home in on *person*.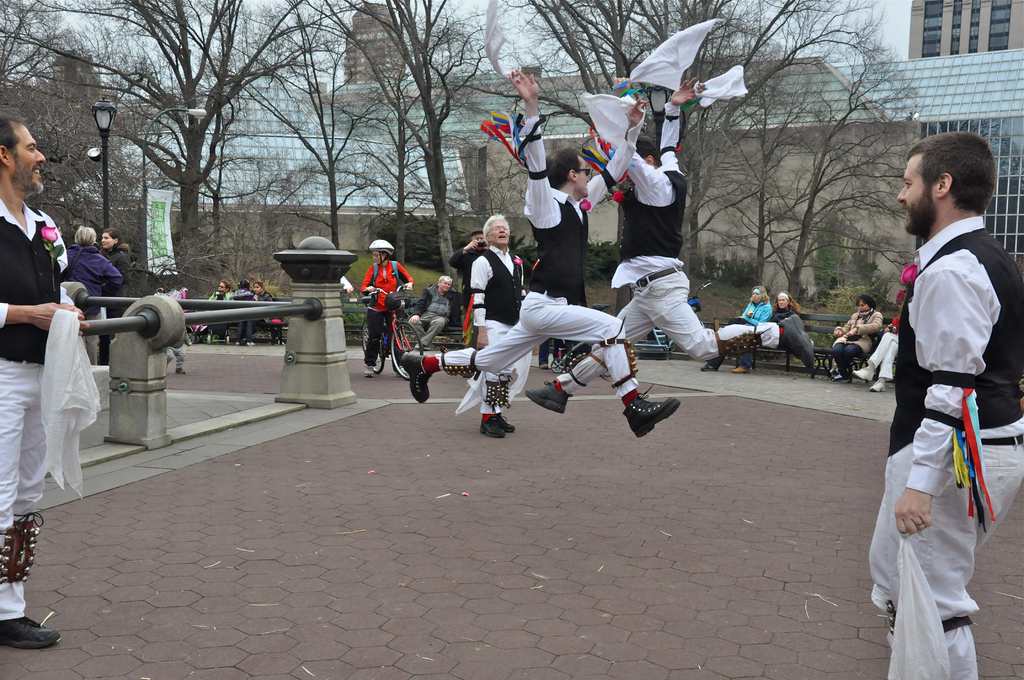
Homed in at bbox(65, 224, 123, 366).
